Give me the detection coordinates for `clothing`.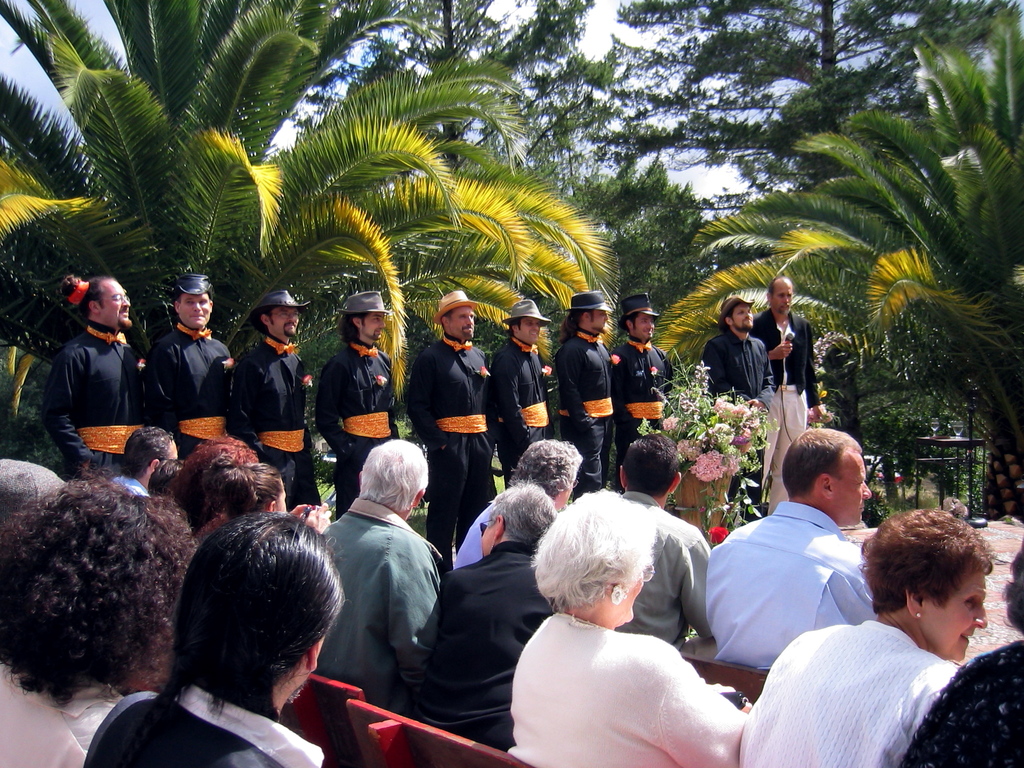
(left=39, top=321, right=145, bottom=480).
